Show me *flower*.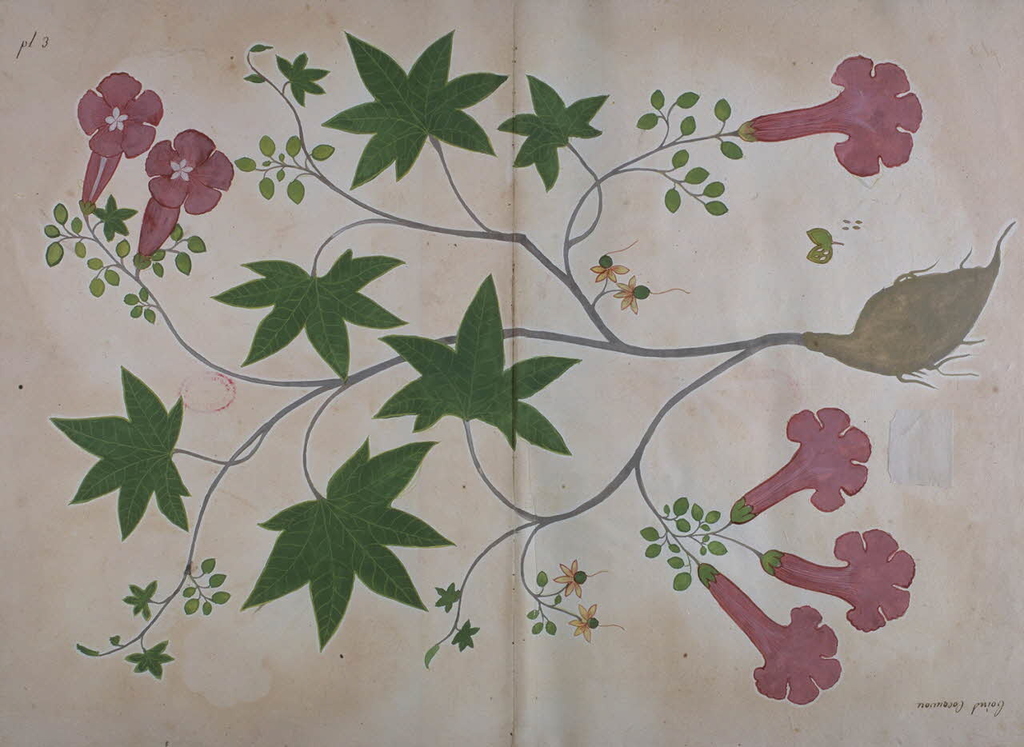
*flower* is here: x1=77 y1=67 x2=164 y2=208.
